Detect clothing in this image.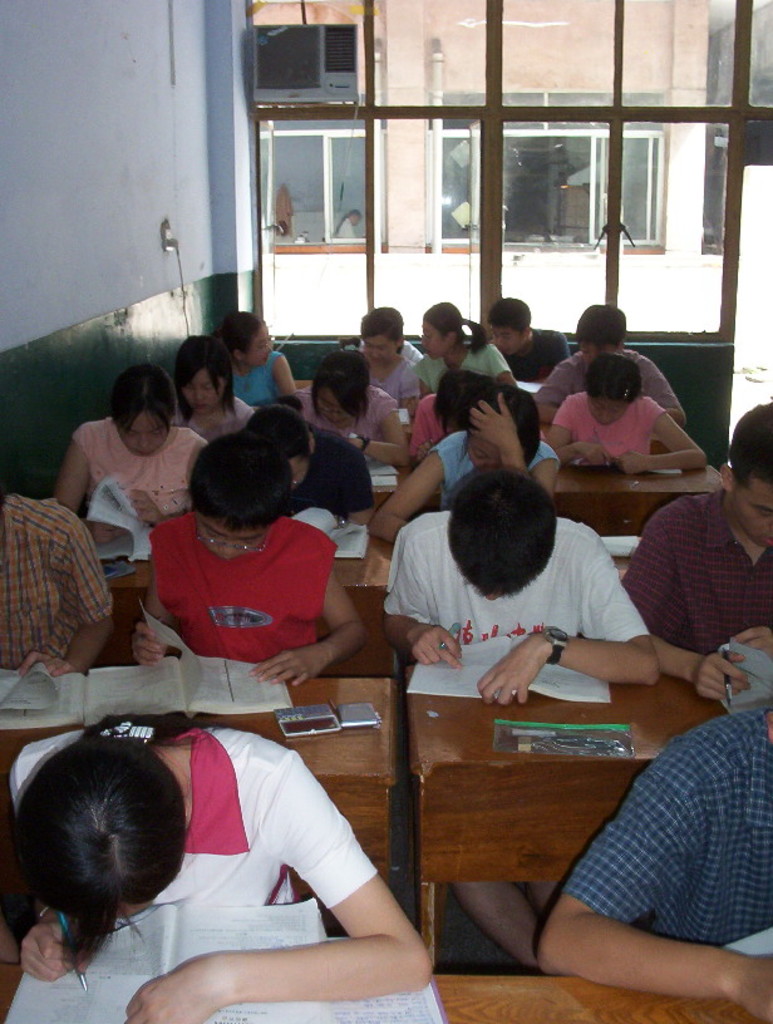
Detection: 553,708,772,947.
